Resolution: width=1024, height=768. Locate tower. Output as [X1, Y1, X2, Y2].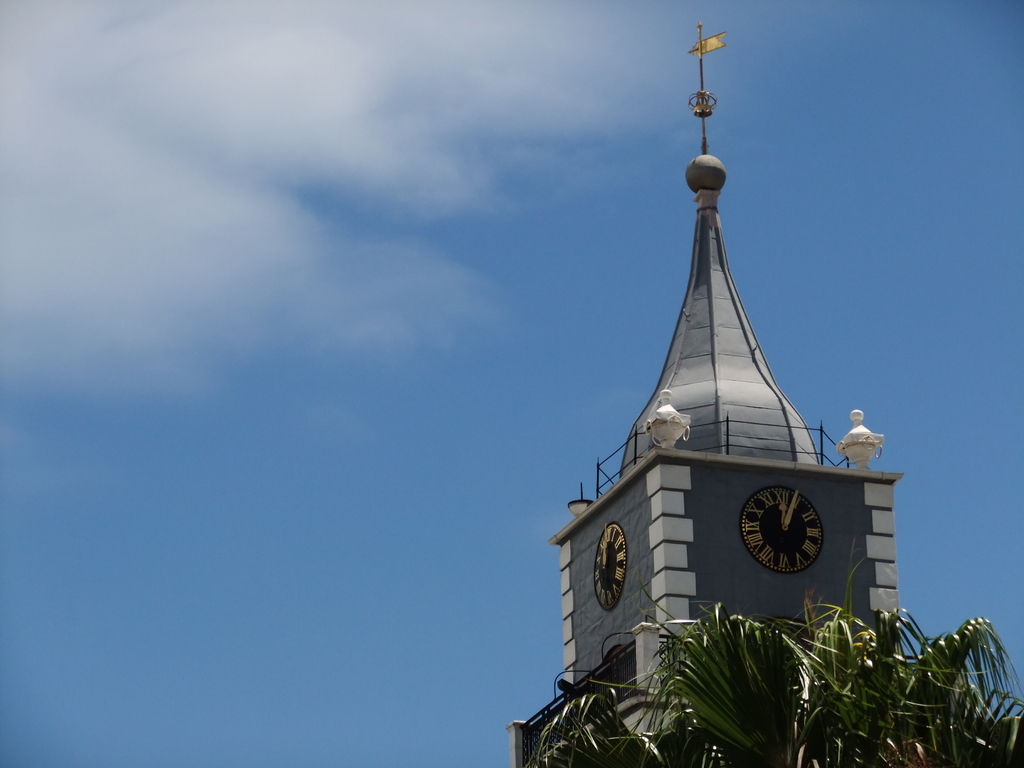
[513, 19, 896, 767].
